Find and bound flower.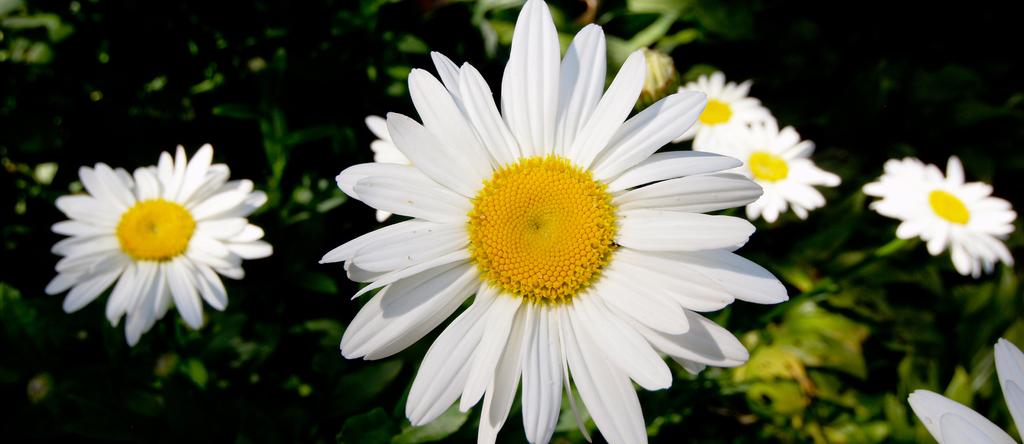
Bound: [left=910, top=340, right=1023, bottom=443].
